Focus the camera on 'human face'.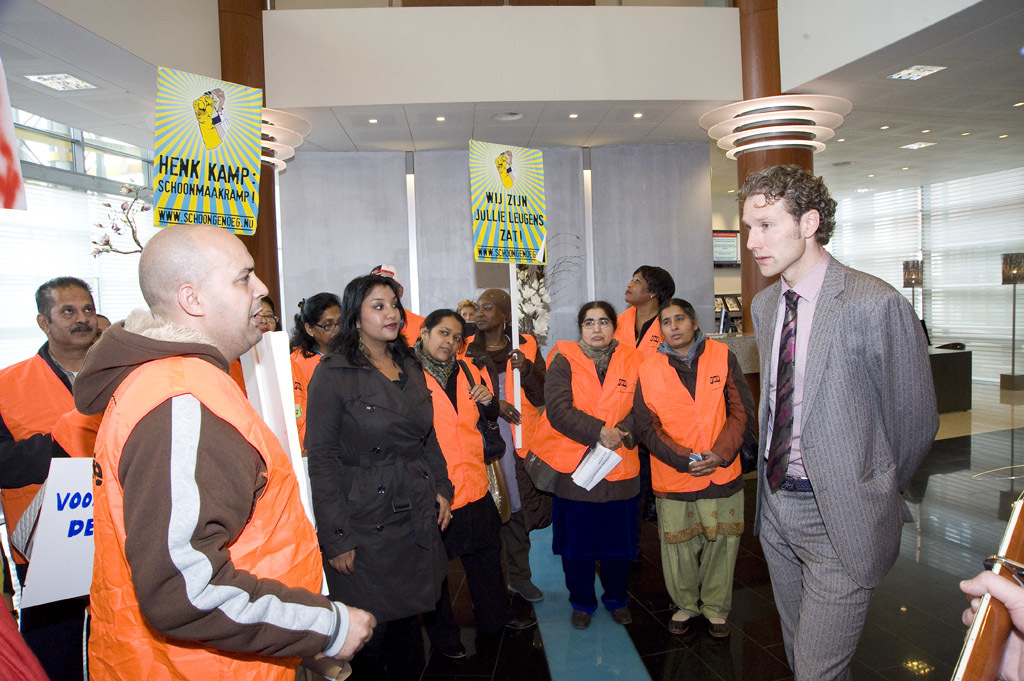
Focus region: 741:190:808:269.
